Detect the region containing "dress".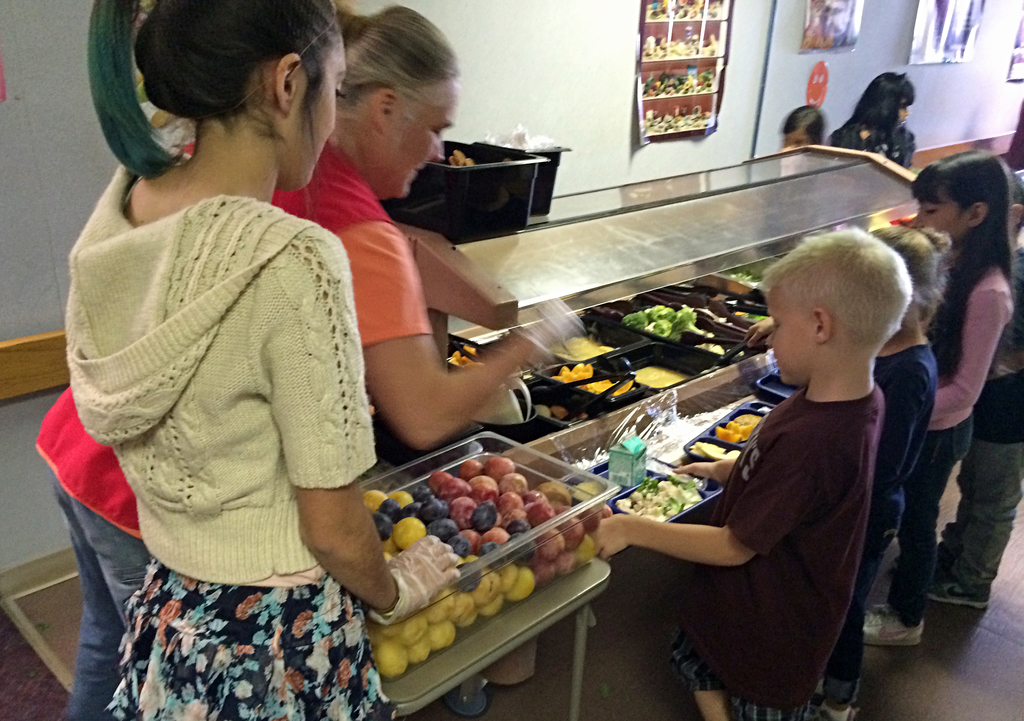
<bbox>61, 103, 388, 662</bbox>.
